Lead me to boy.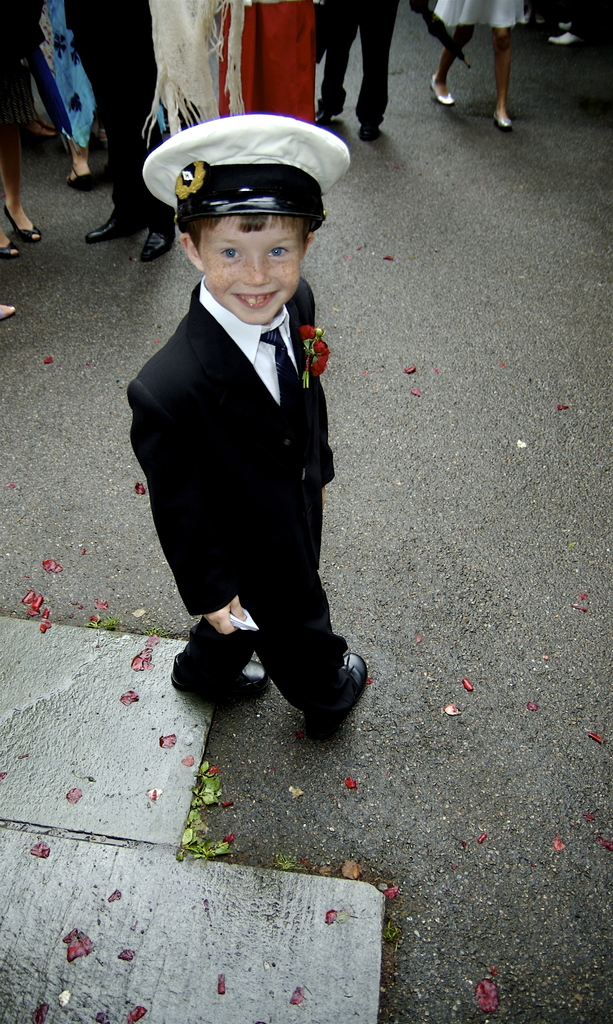
Lead to [126, 115, 378, 749].
